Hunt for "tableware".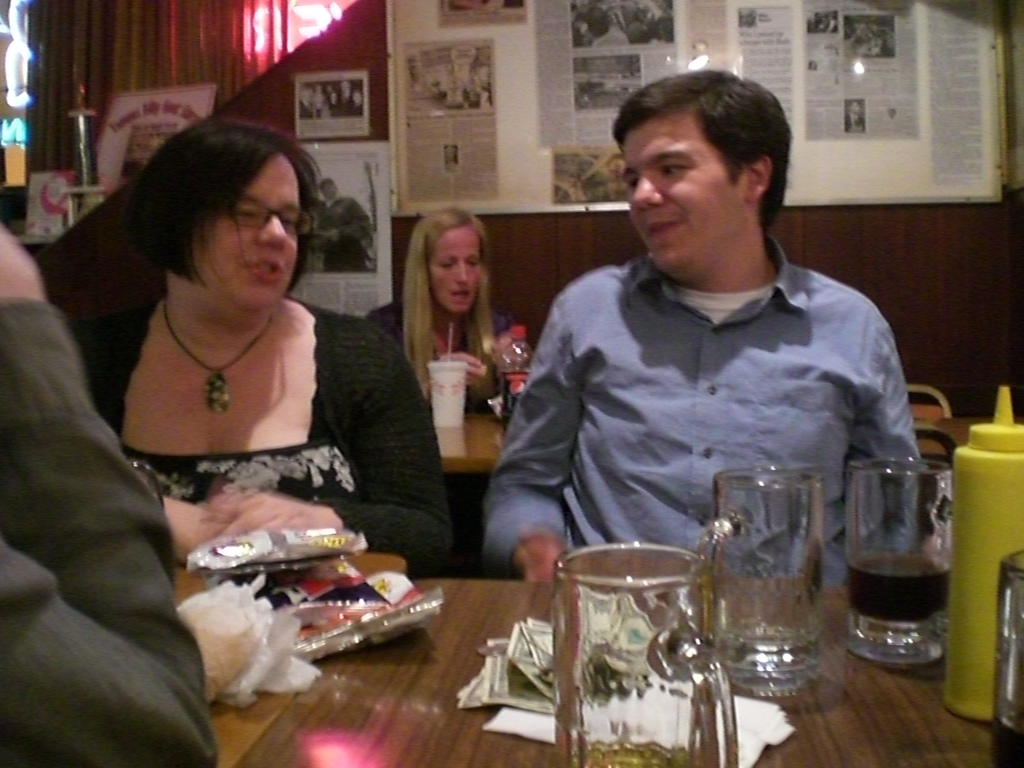
Hunted down at crop(947, 382, 1022, 722).
